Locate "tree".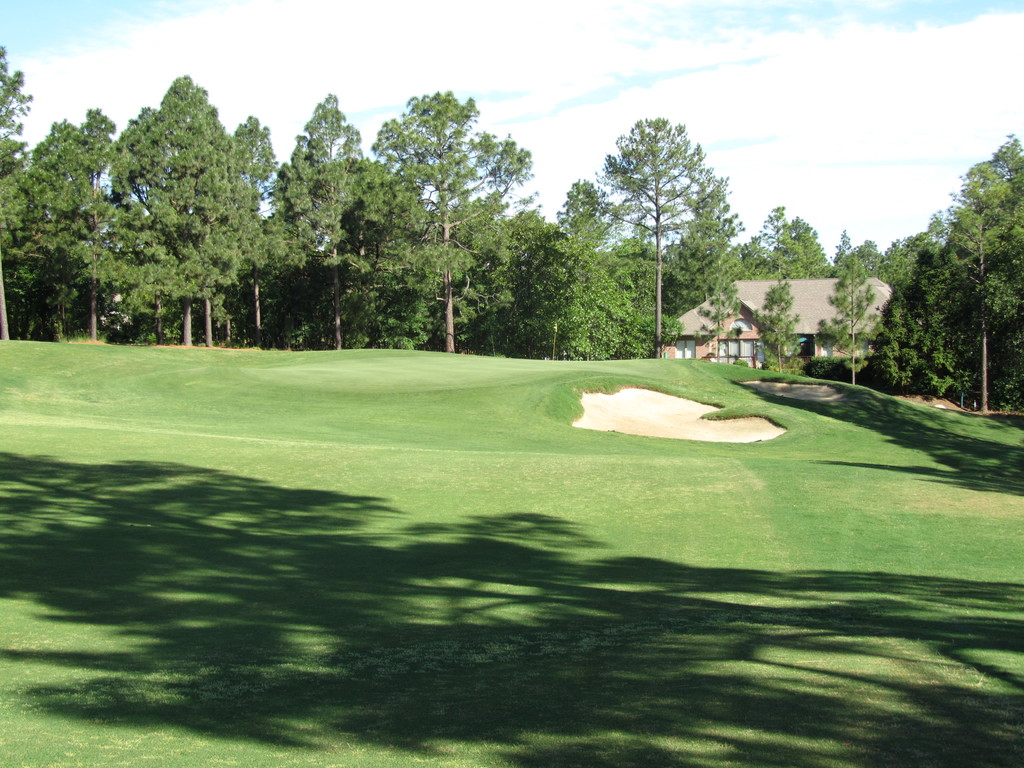
Bounding box: (731,279,804,377).
